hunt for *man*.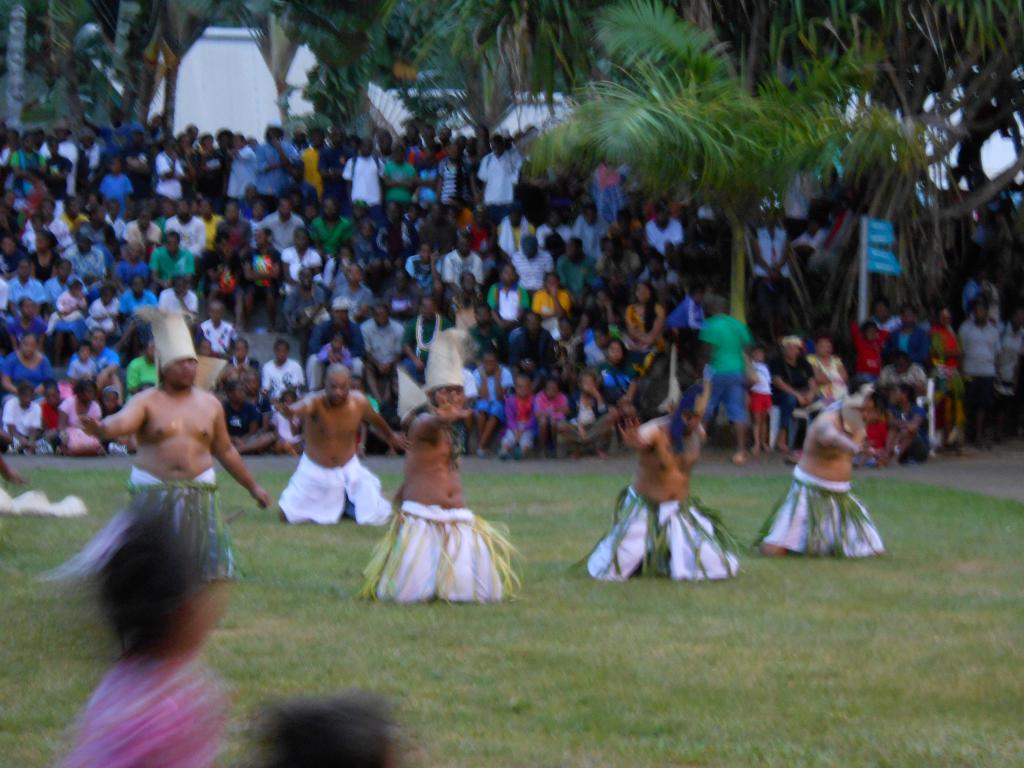
Hunted down at bbox=(438, 127, 454, 149).
